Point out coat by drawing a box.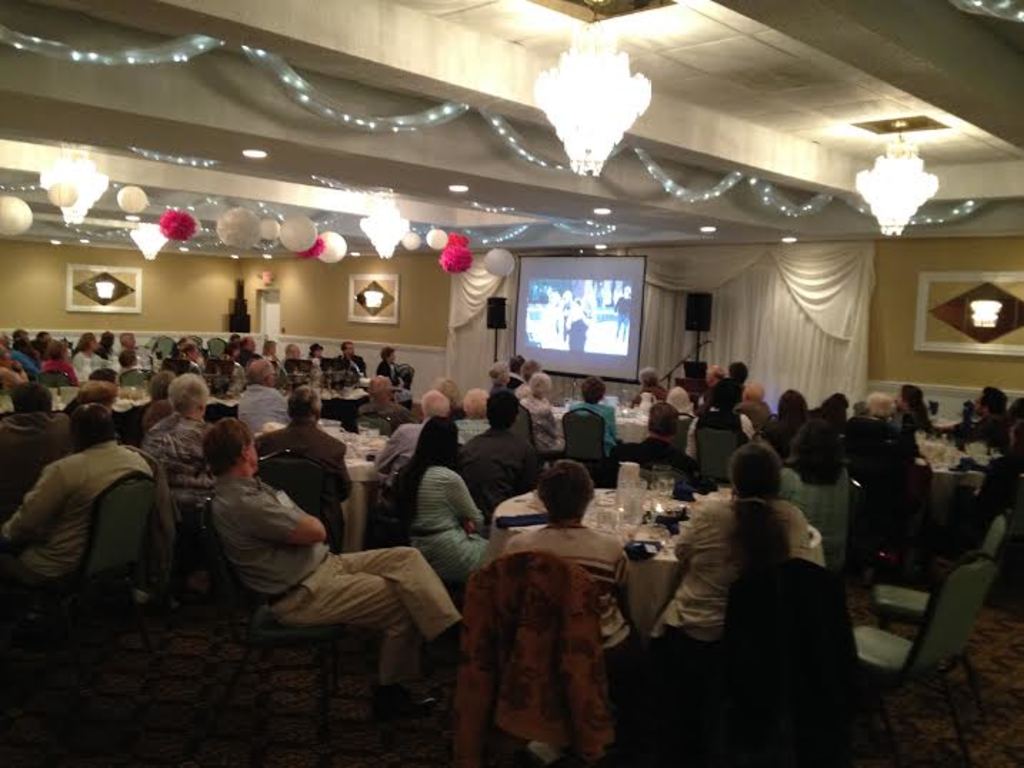
845 411 904 507.
